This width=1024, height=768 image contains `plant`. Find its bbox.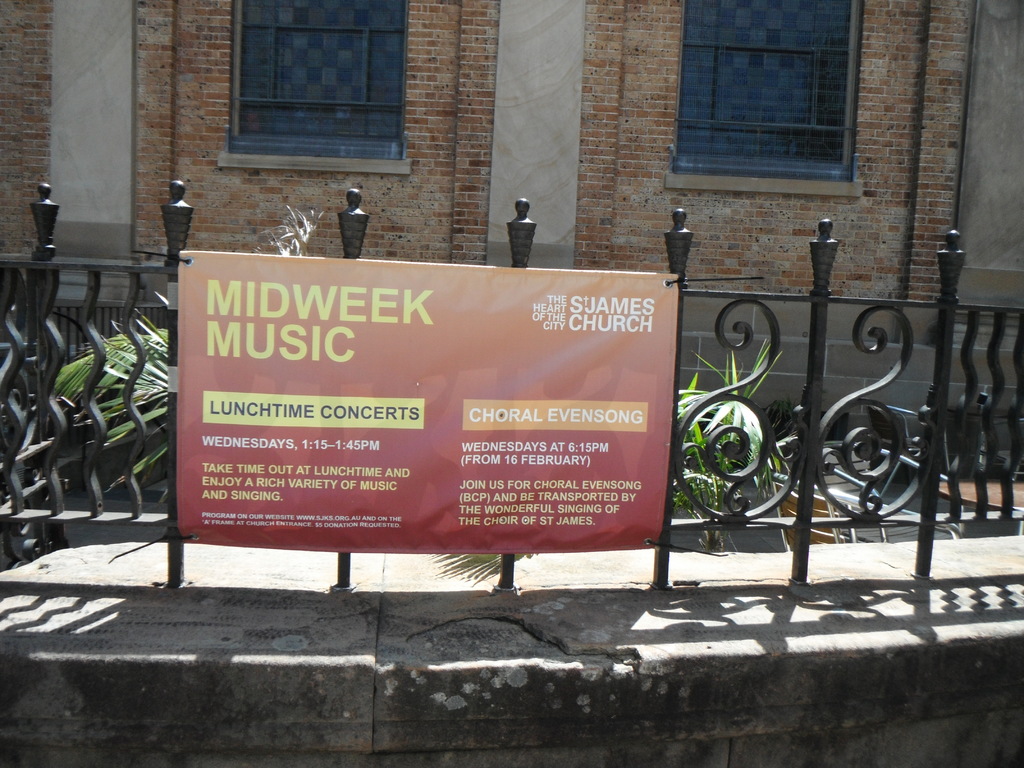
{"x1": 414, "y1": 538, "x2": 551, "y2": 603}.
